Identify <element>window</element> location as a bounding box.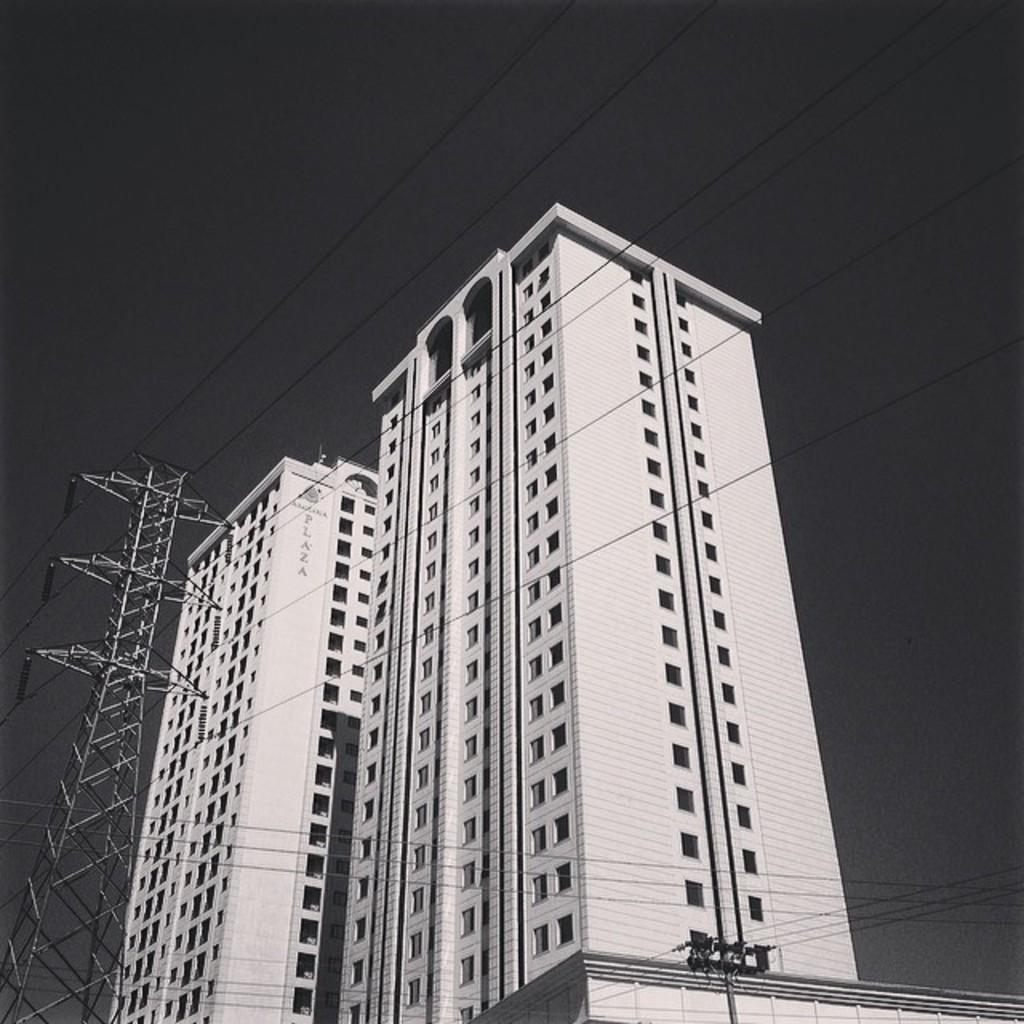
x1=709, y1=606, x2=725, y2=627.
